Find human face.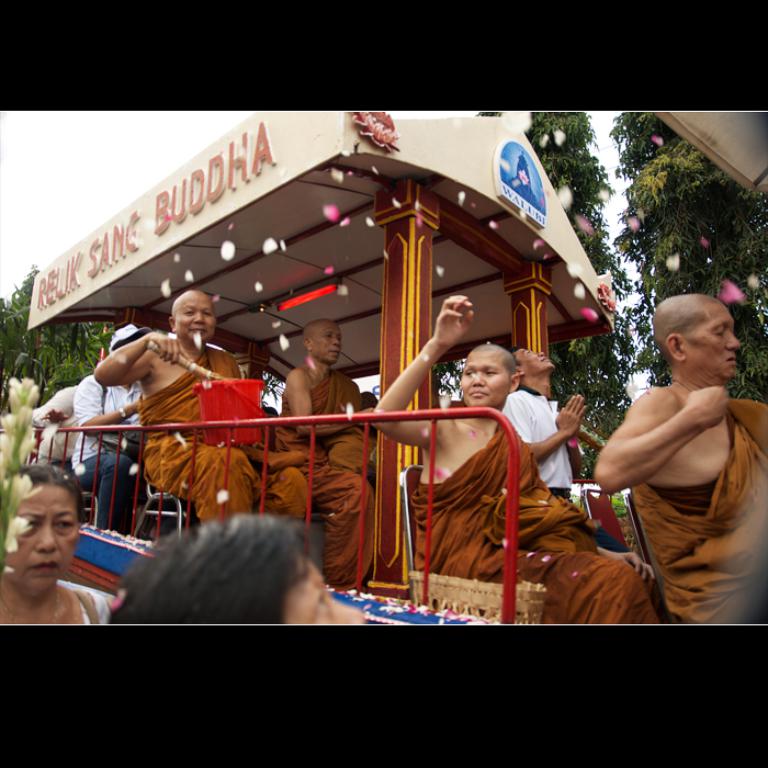
detection(313, 321, 345, 366).
